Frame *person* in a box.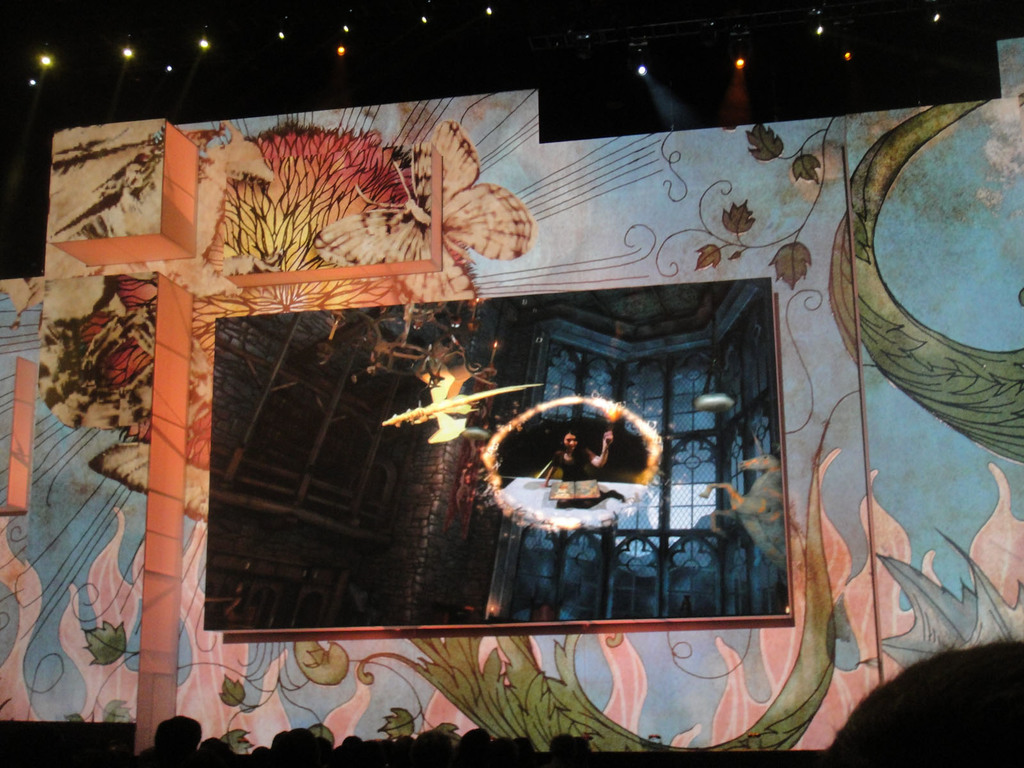
803, 630, 1023, 764.
